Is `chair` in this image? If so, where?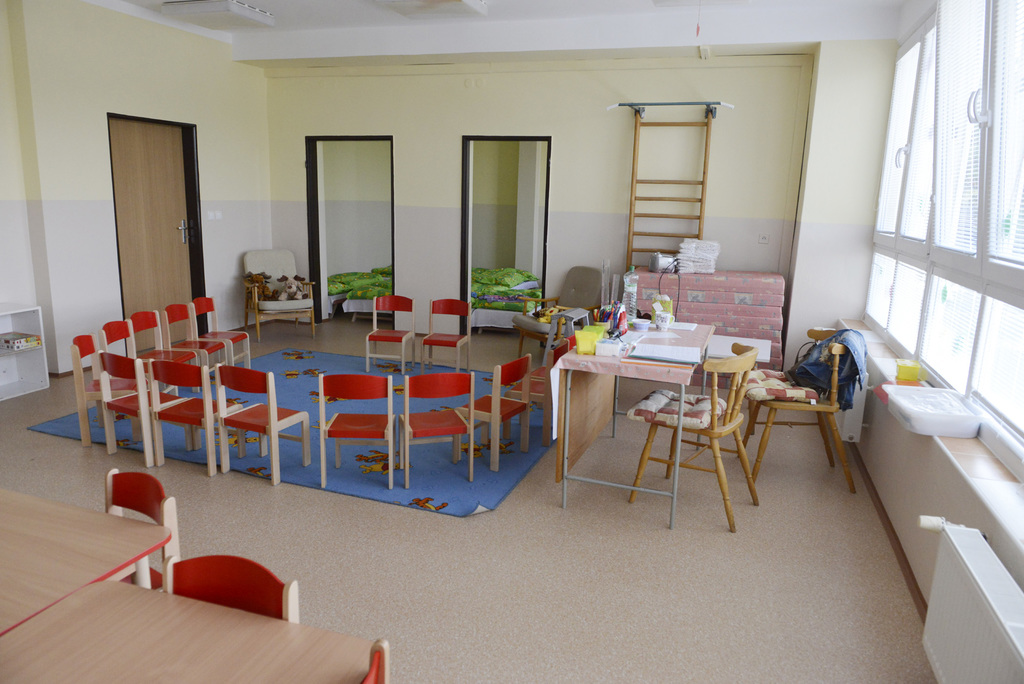
Yes, at (left=125, top=306, right=203, bottom=397).
